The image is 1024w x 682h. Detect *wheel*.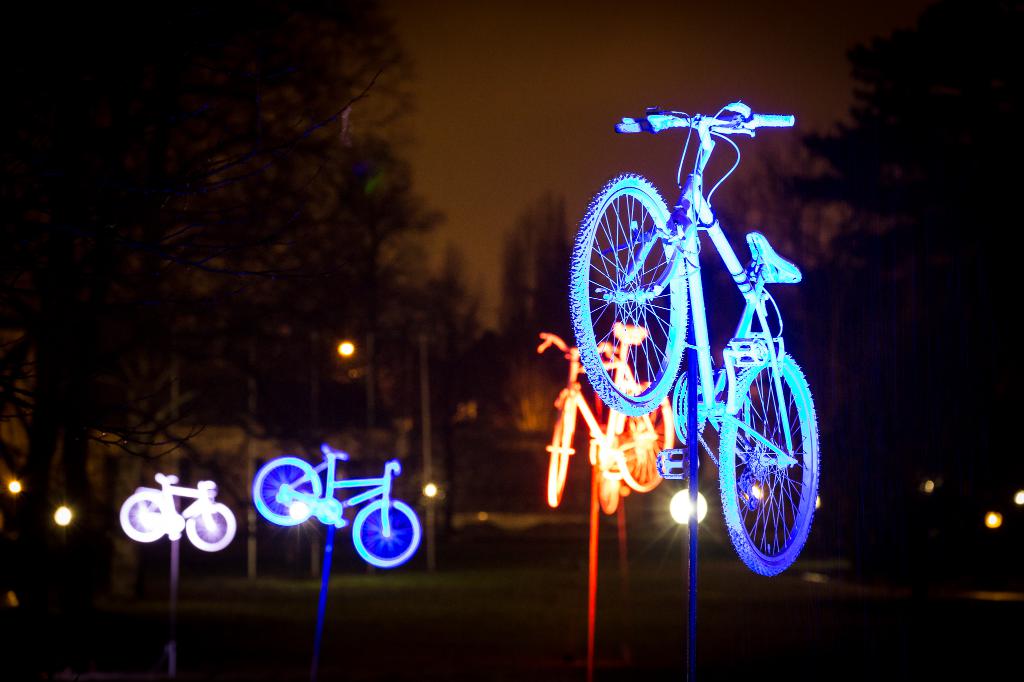
Detection: bbox(568, 173, 687, 414).
